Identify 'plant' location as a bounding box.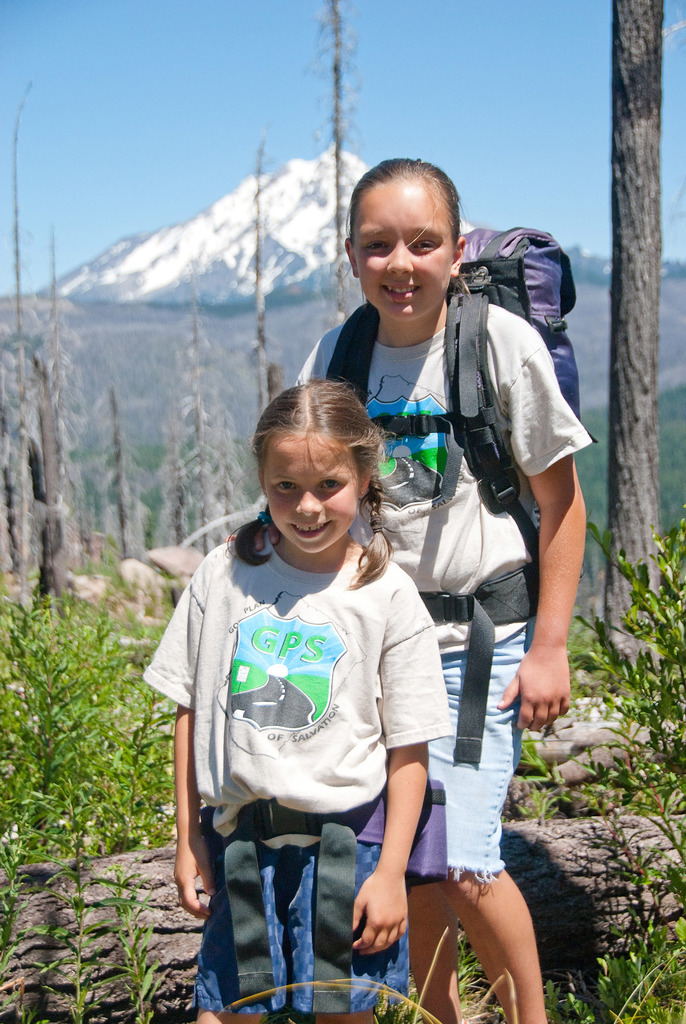
bbox=[549, 809, 685, 1023].
